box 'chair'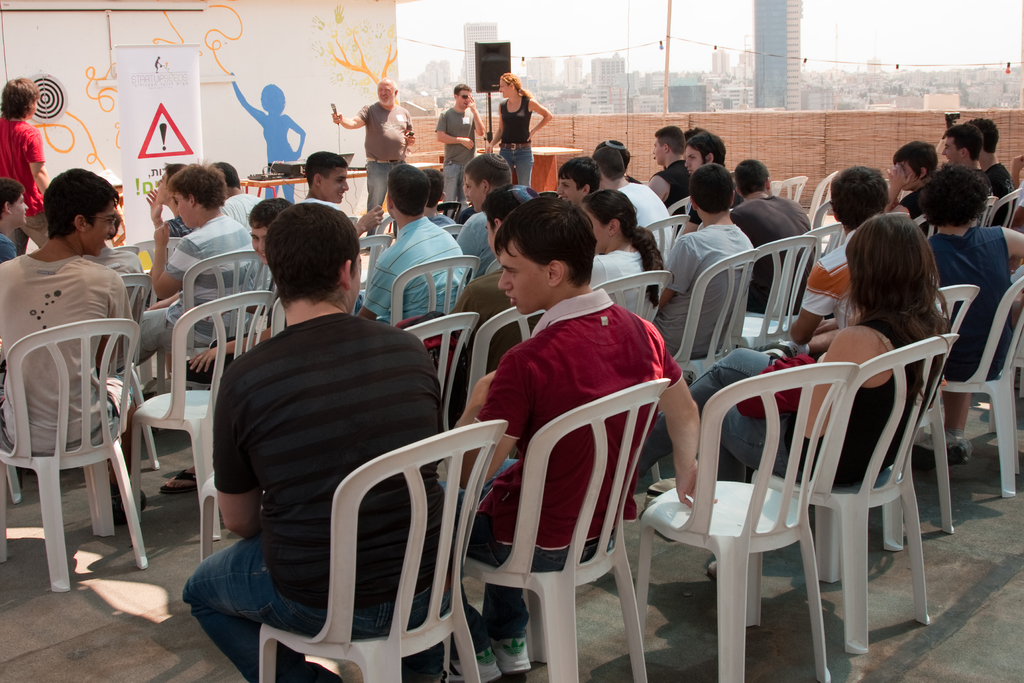
641:215:700:278
